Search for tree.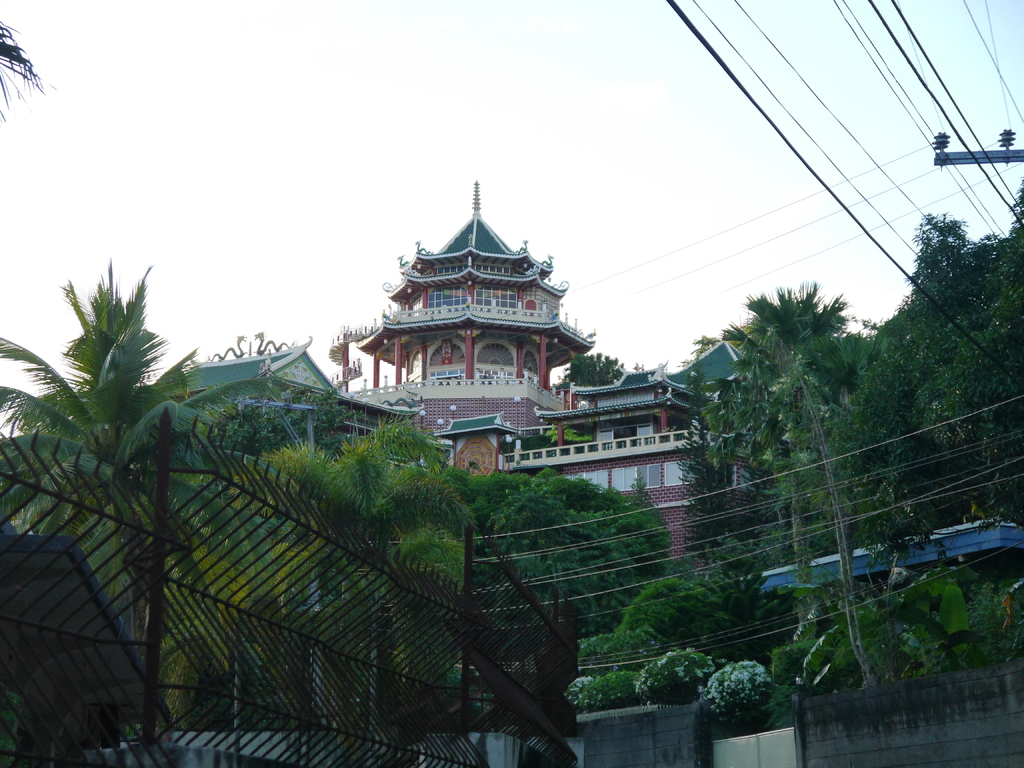
Found at left=0, top=13, right=44, bottom=127.
